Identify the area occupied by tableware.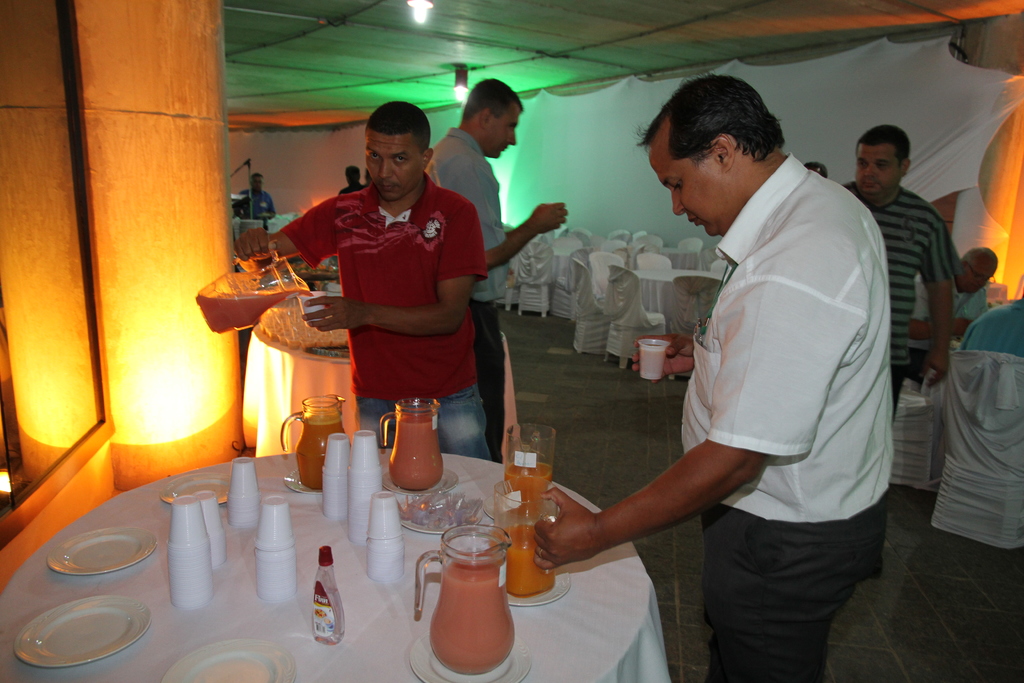
Area: box(481, 483, 564, 592).
